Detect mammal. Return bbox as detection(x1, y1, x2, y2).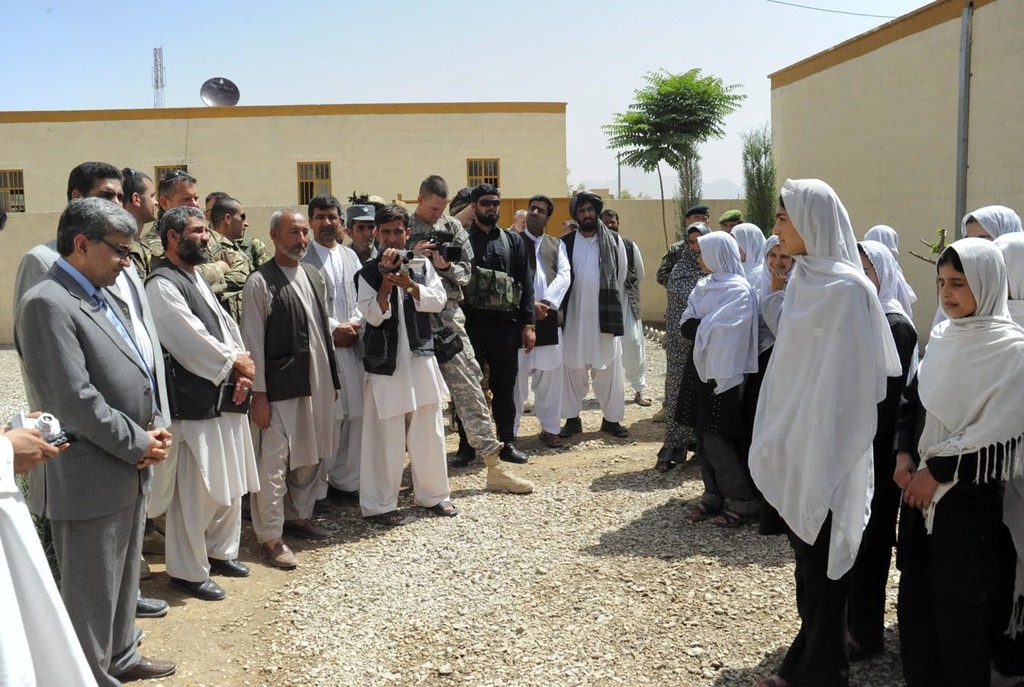
detection(139, 160, 252, 306).
